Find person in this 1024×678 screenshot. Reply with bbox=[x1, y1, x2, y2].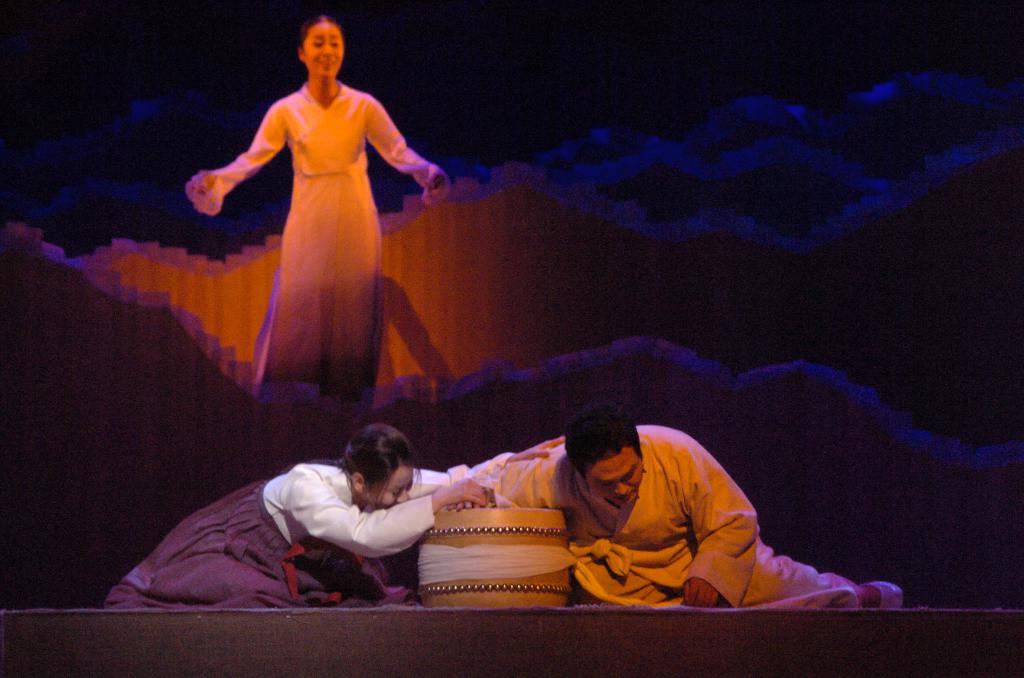
bbox=[444, 406, 904, 604].
